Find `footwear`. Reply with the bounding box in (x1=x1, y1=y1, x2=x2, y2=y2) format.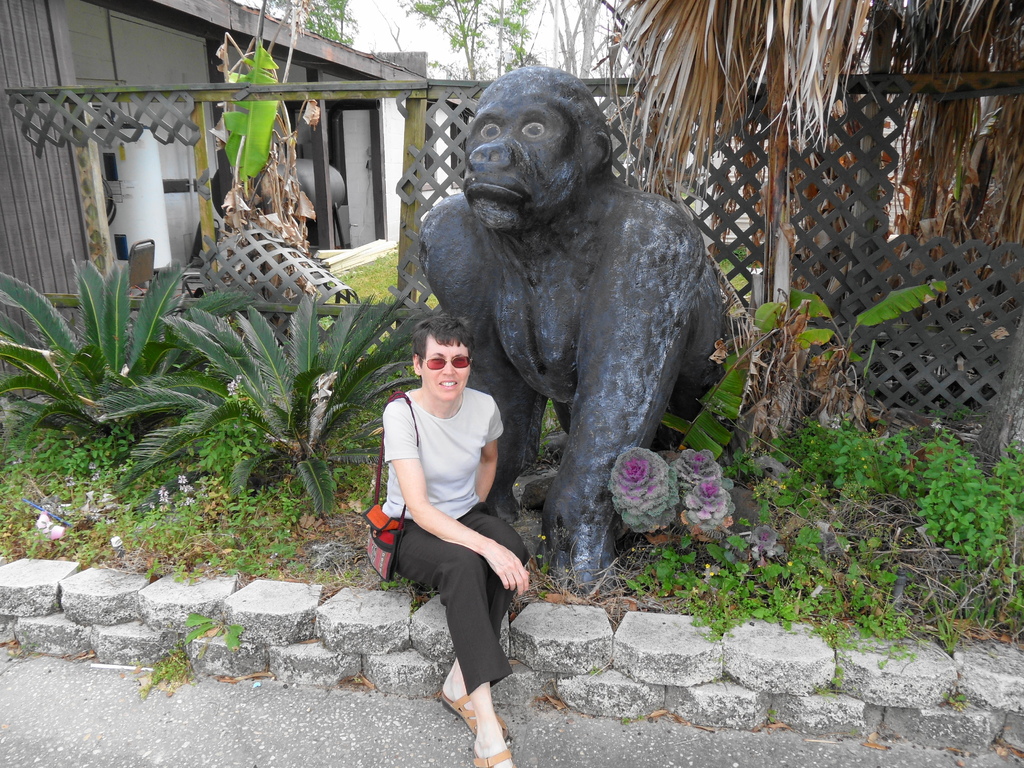
(x1=439, y1=691, x2=510, y2=737).
